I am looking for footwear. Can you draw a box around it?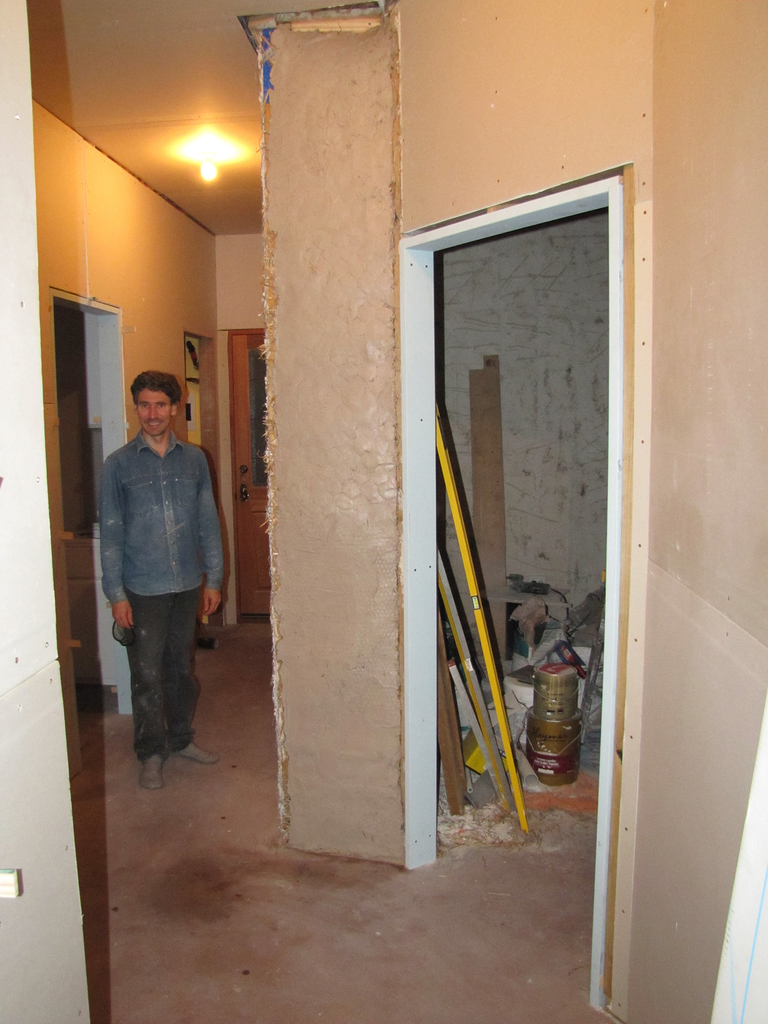
Sure, the bounding box is <region>139, 749, 165, 790</region>.
